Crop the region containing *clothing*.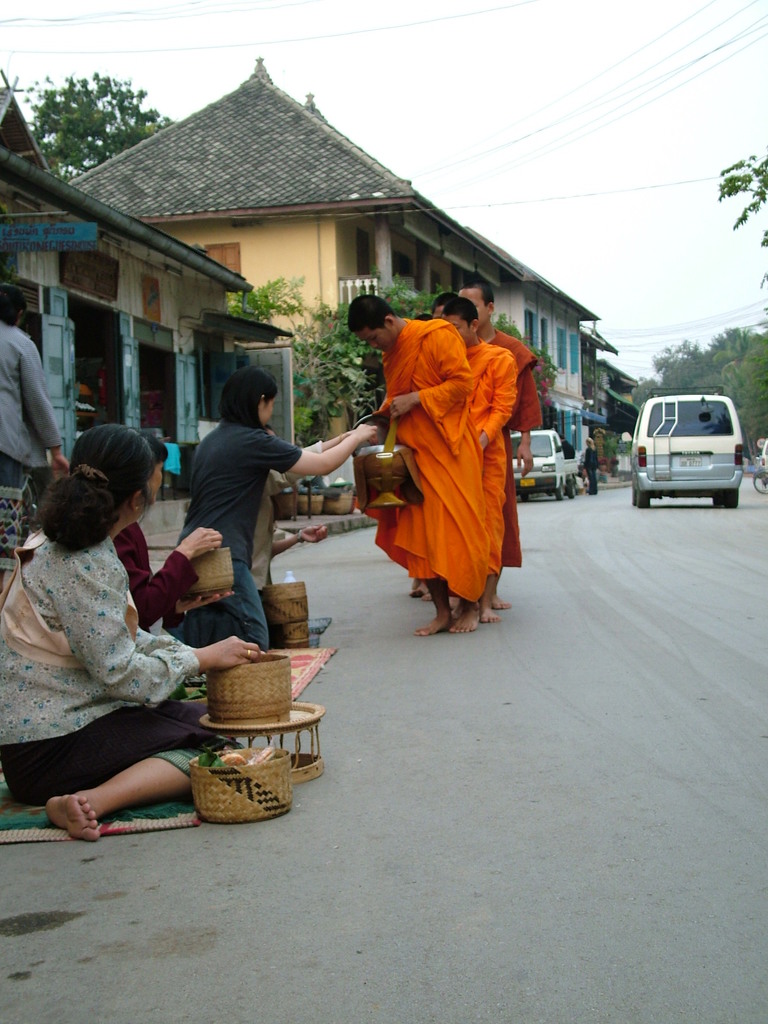
Crop region: 15 485 211 819.
